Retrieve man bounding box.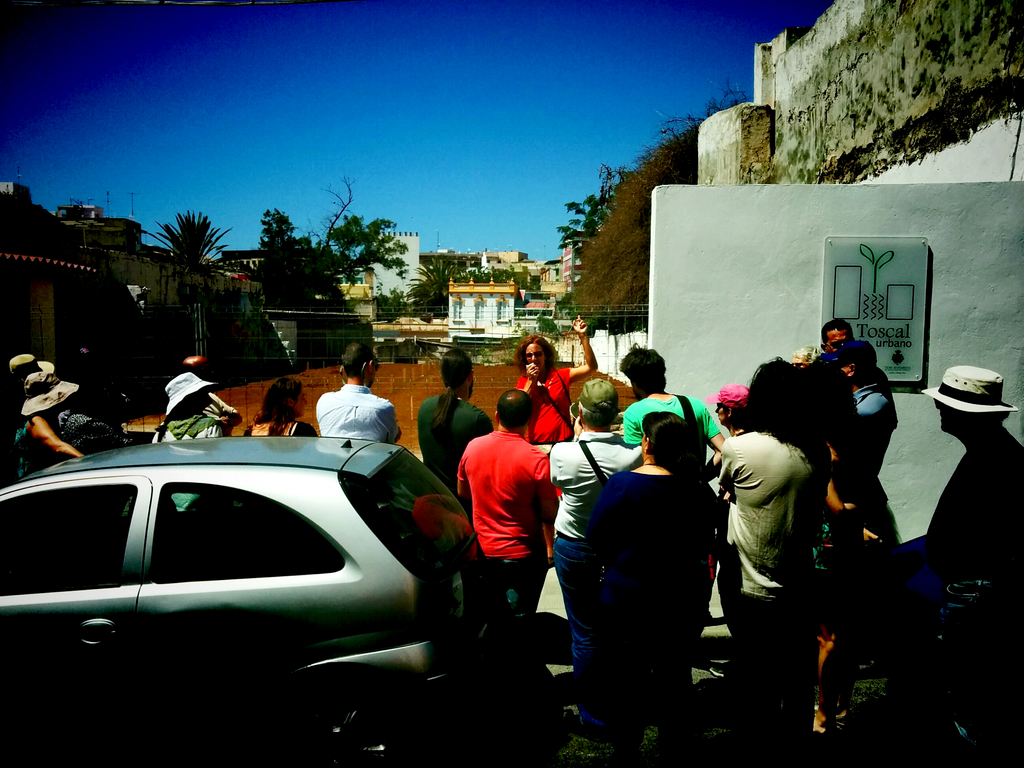
Bounding box: select_region(315, 338, 400, 444).
